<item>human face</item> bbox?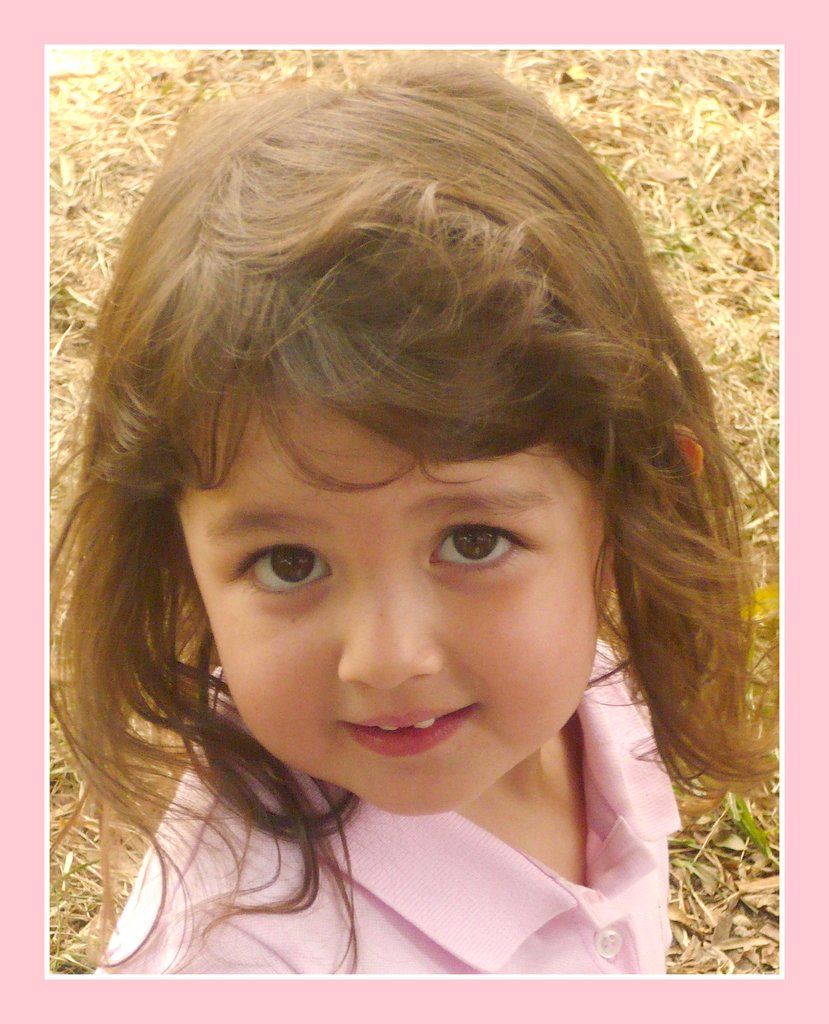
(168,358,624,832)
